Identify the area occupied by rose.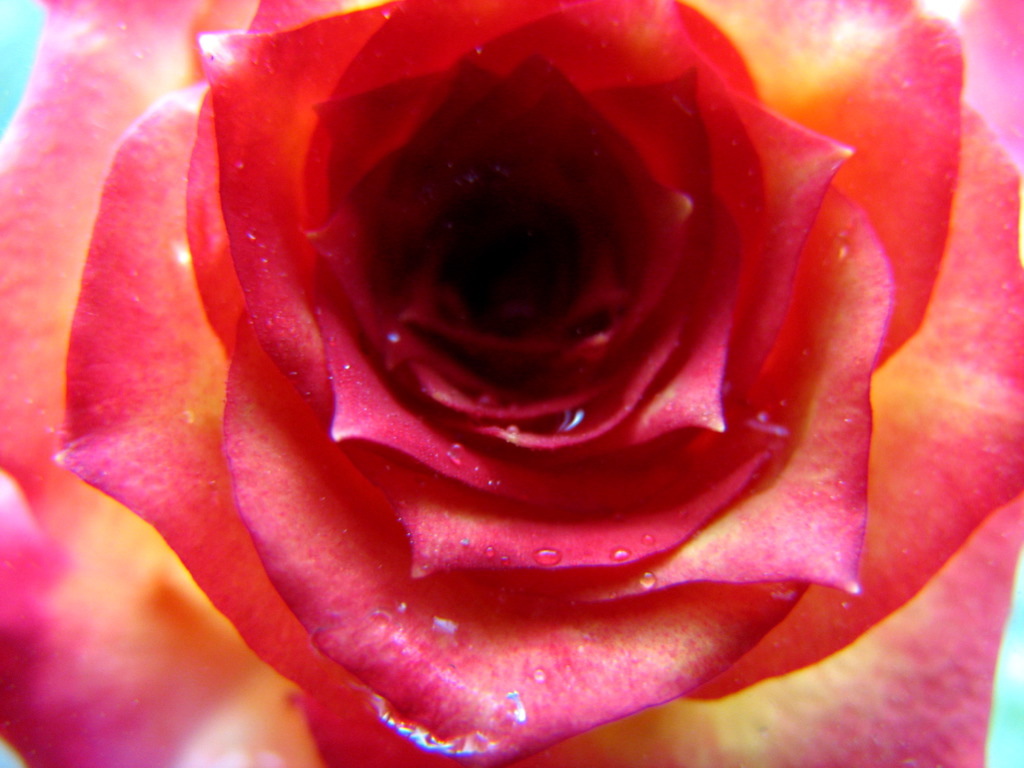
Area: left=0, top=0, right=1023, bottom=767.
